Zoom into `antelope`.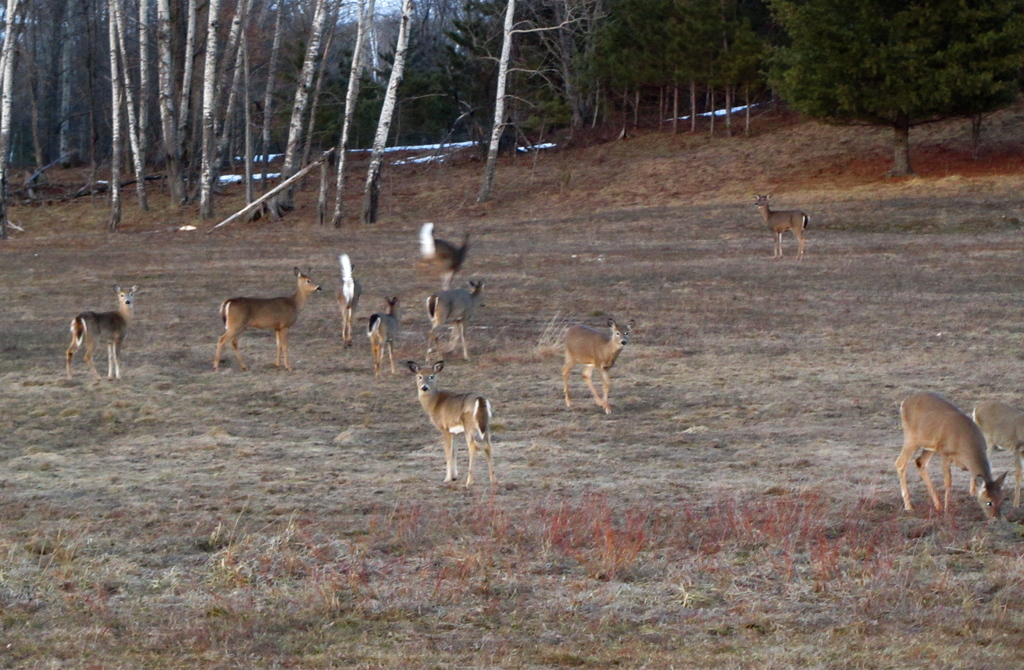
Zoom target: crop(63, 285, 137, 382).
